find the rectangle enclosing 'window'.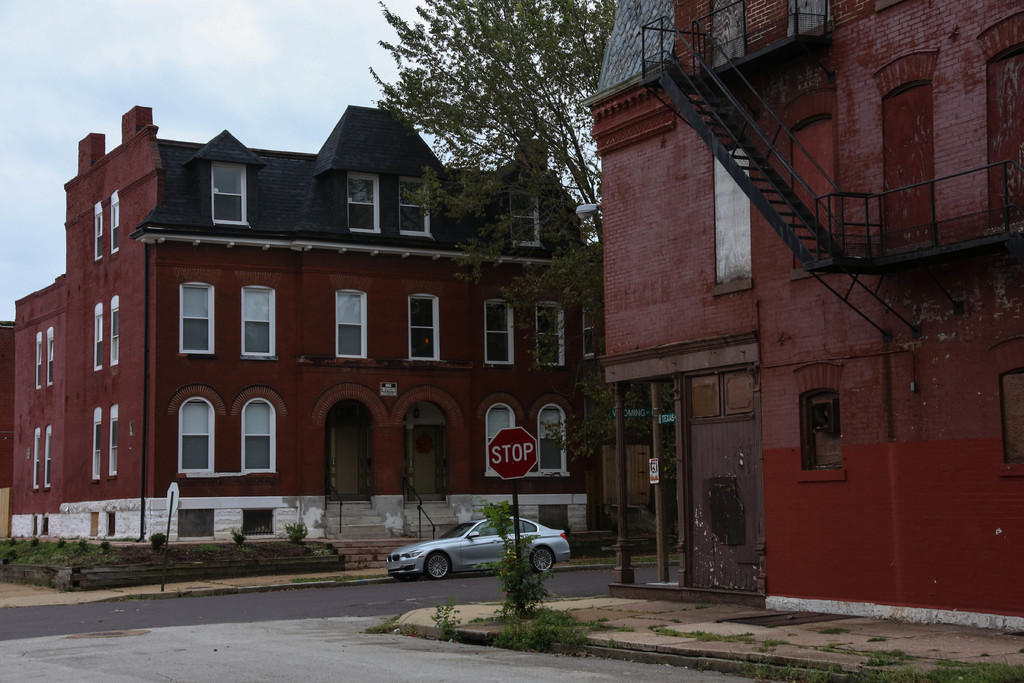
bbox=(333, 290, 366, 357).
